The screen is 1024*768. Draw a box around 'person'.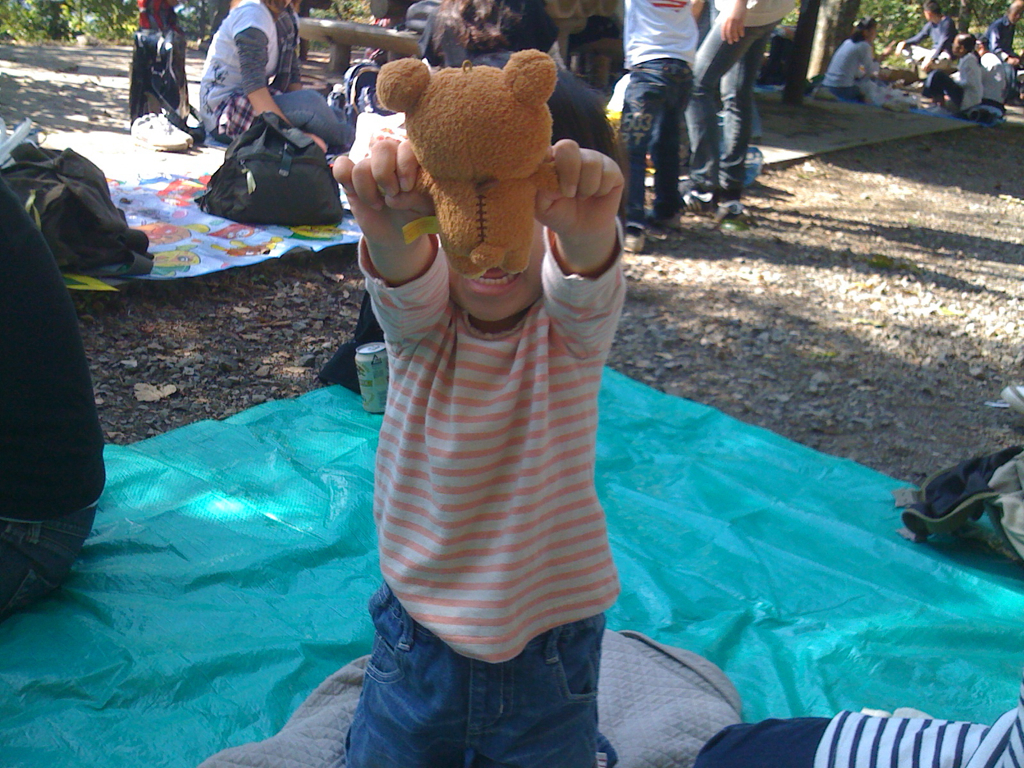
left=609, top=7, right=706, bottom=233.
